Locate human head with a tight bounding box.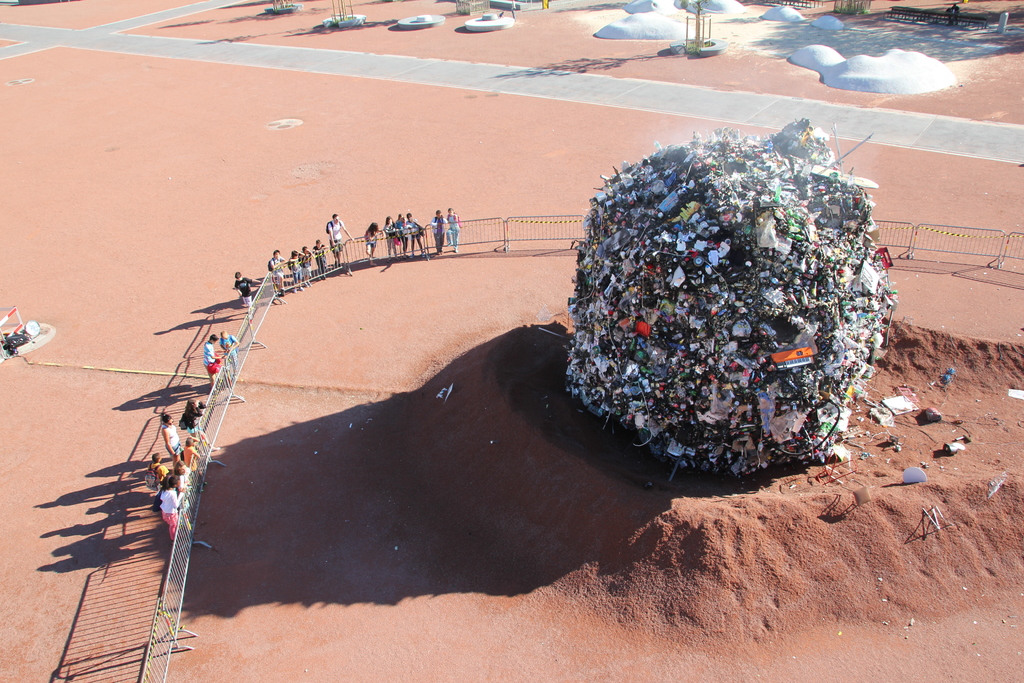
bbox(449, 208, 452, 215).
